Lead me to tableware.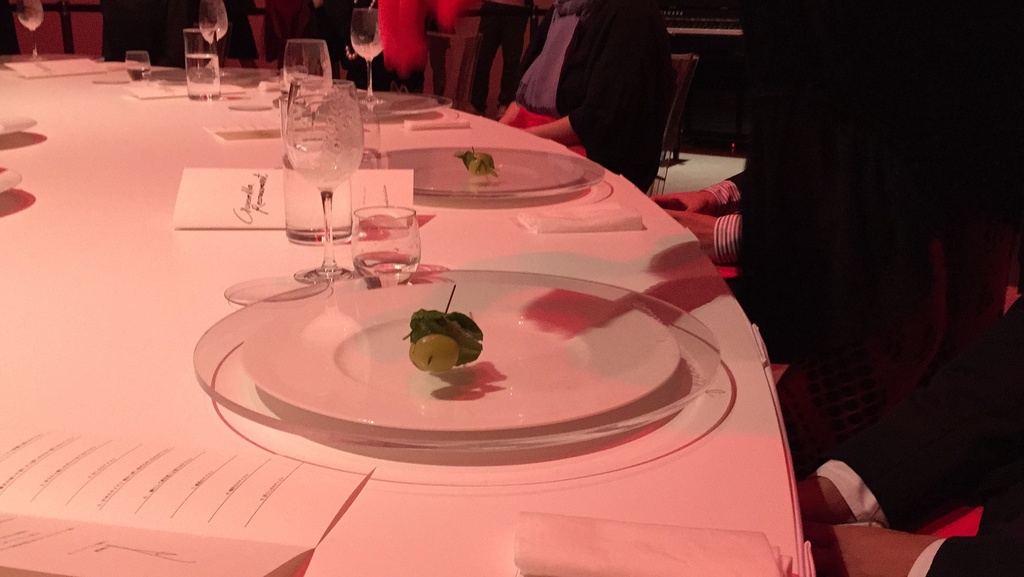
Lead to left=278, top=34, right=337, bottom=94.
